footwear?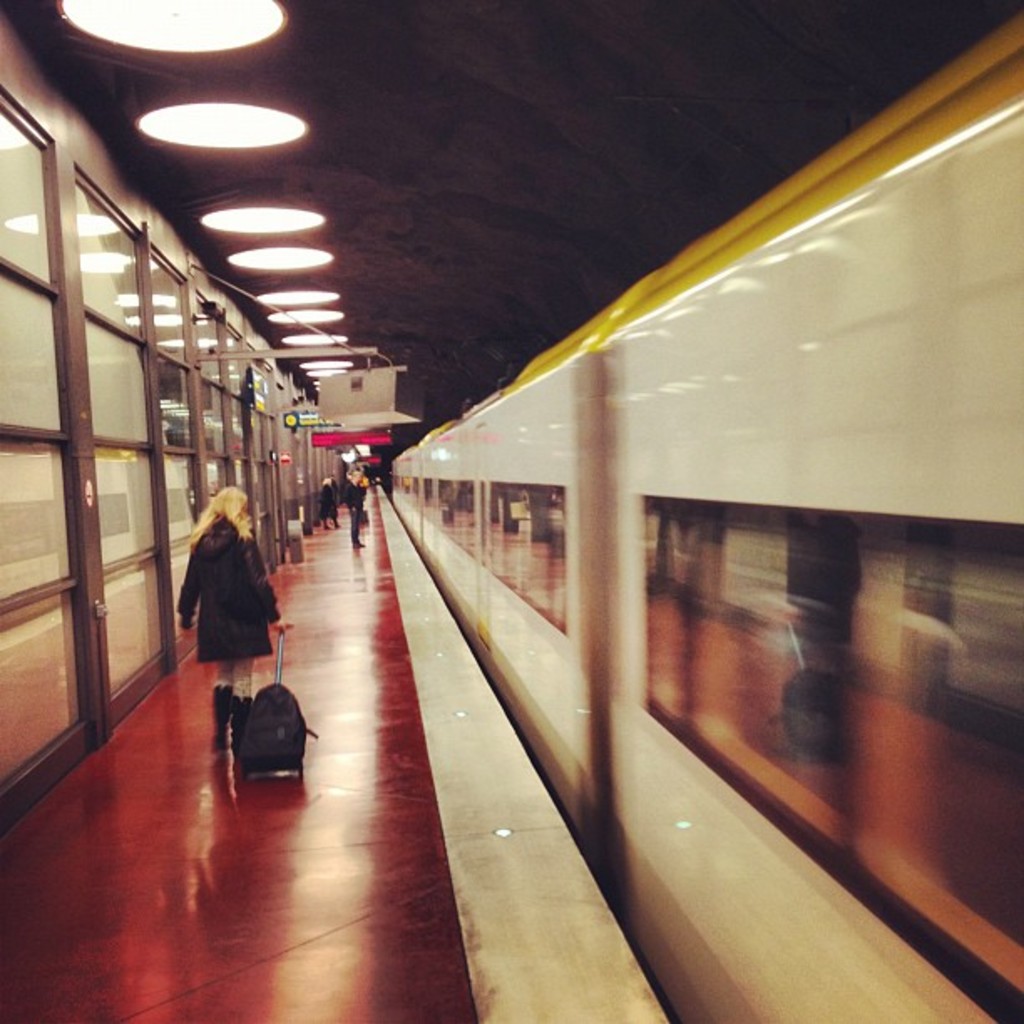
bbox=(214, 686, 228, 743)
